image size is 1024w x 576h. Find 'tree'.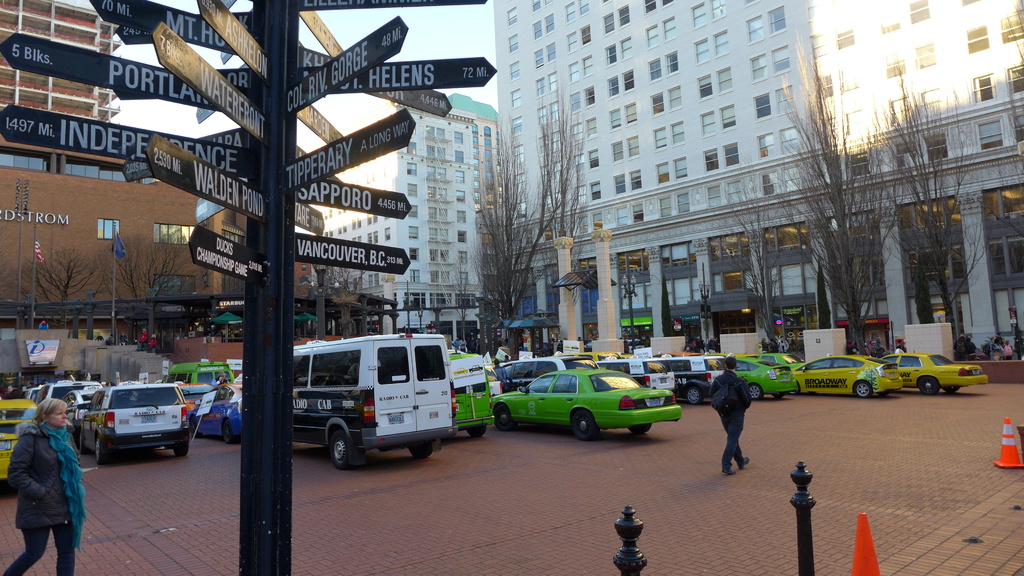
bbox(471, 117, 586, 365).
